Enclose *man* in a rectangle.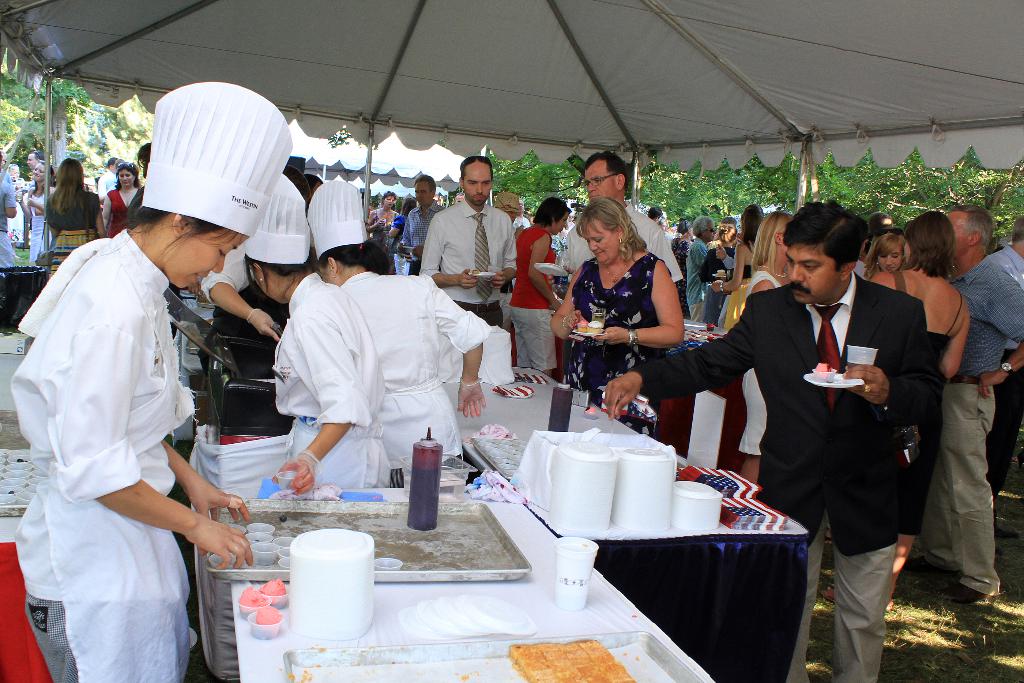
947 205 1023 608.
